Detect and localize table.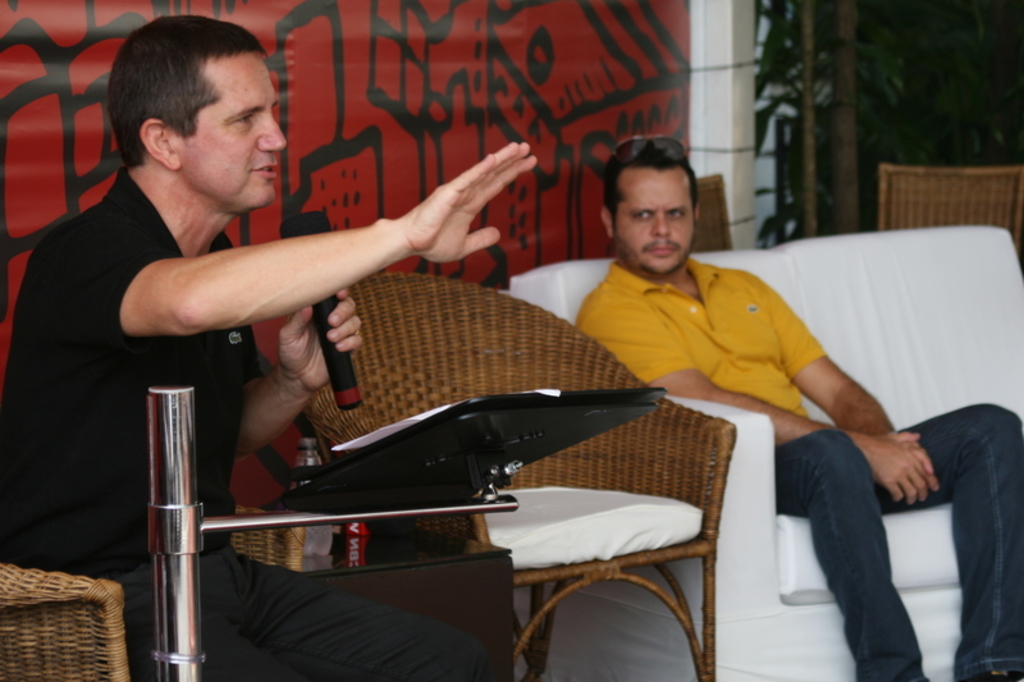
Localized at [x1=224, y1=519, x2=520, y2=681].
